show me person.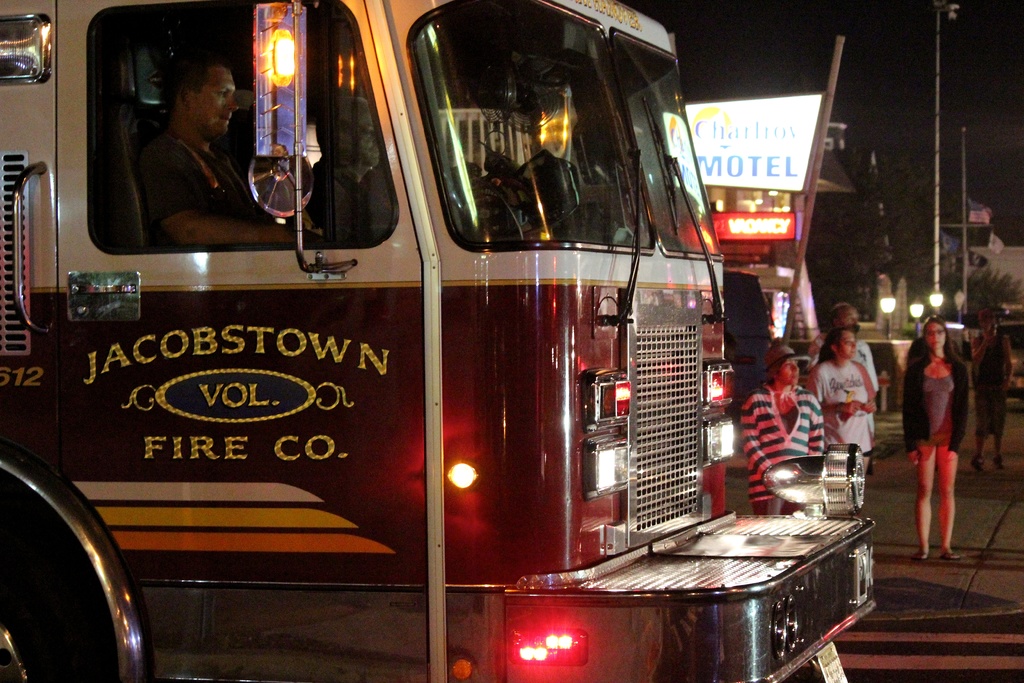
person is here: locate(808, 324, 886, 474).
